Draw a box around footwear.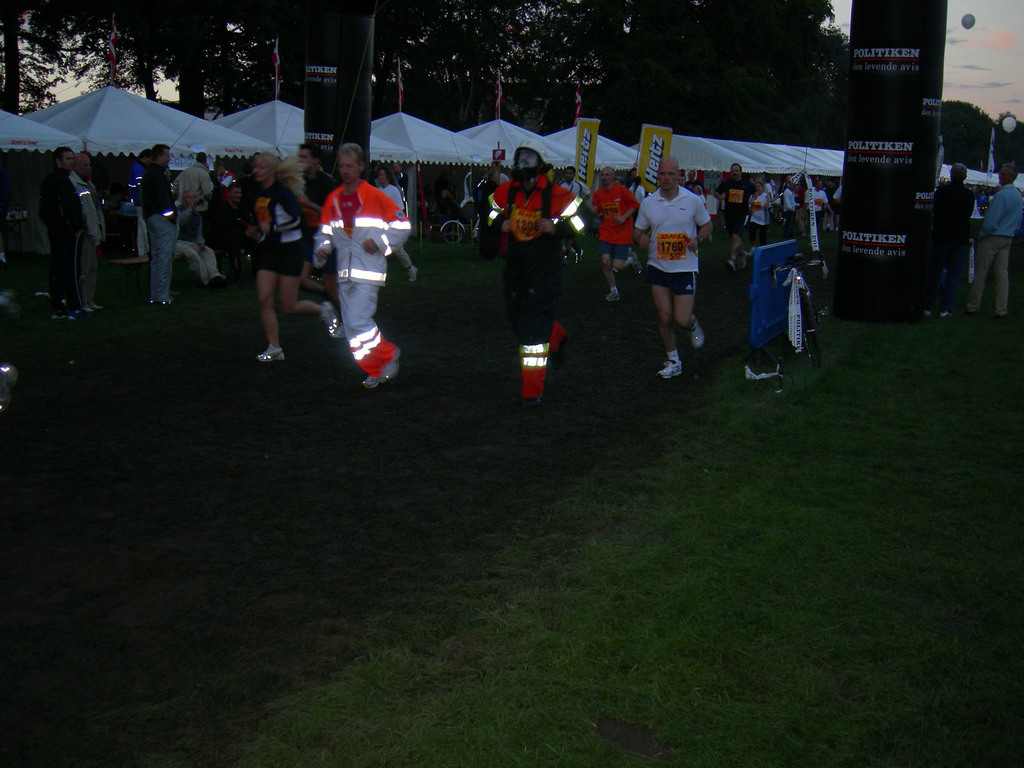
<bbox>0, 383, 12, 413</bbox>.
